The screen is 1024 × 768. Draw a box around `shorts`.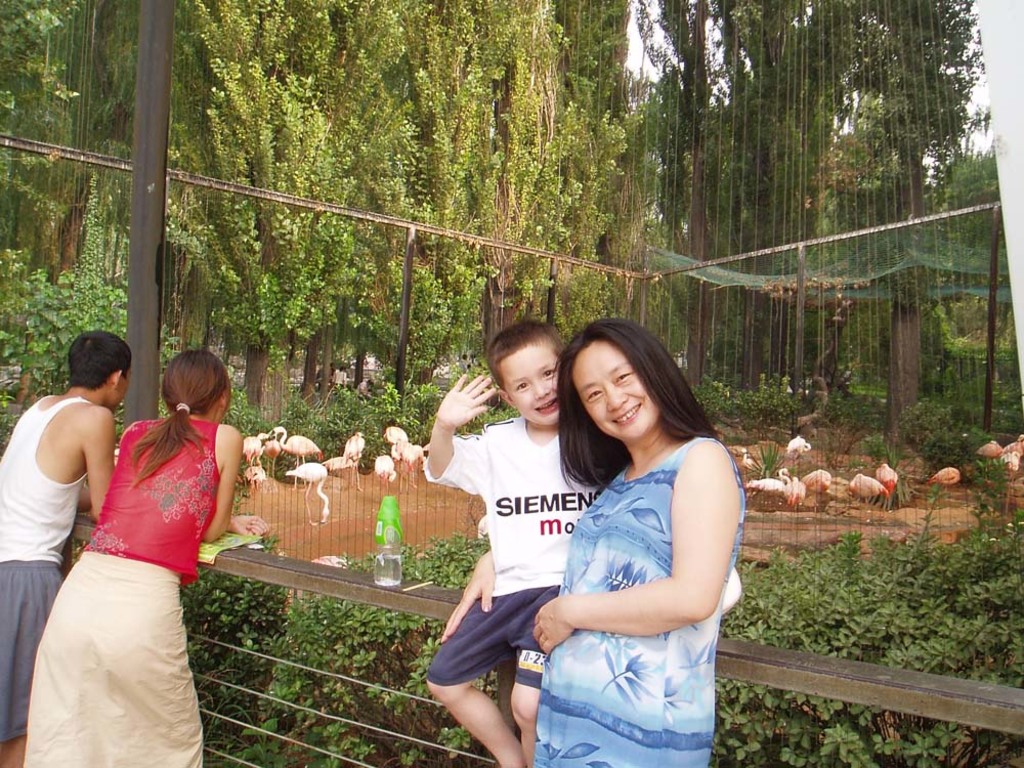
bbox(425, 584, 560, 685).
